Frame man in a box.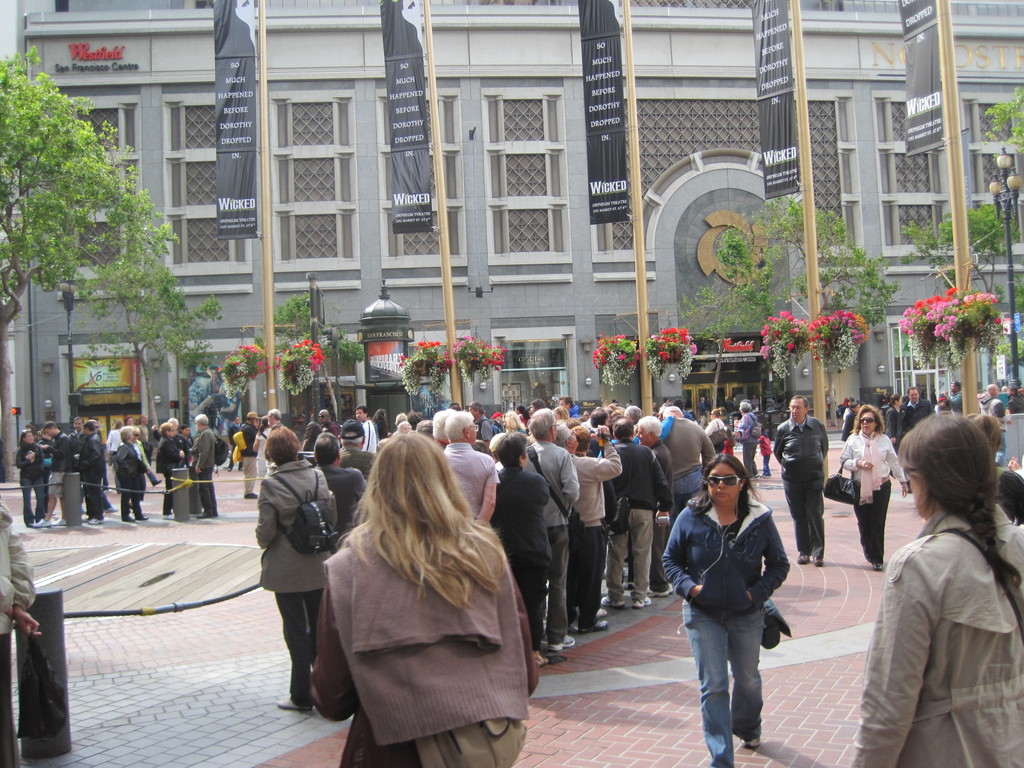
pyautogui.locateOnScreen(765, 392, 831, 566).
